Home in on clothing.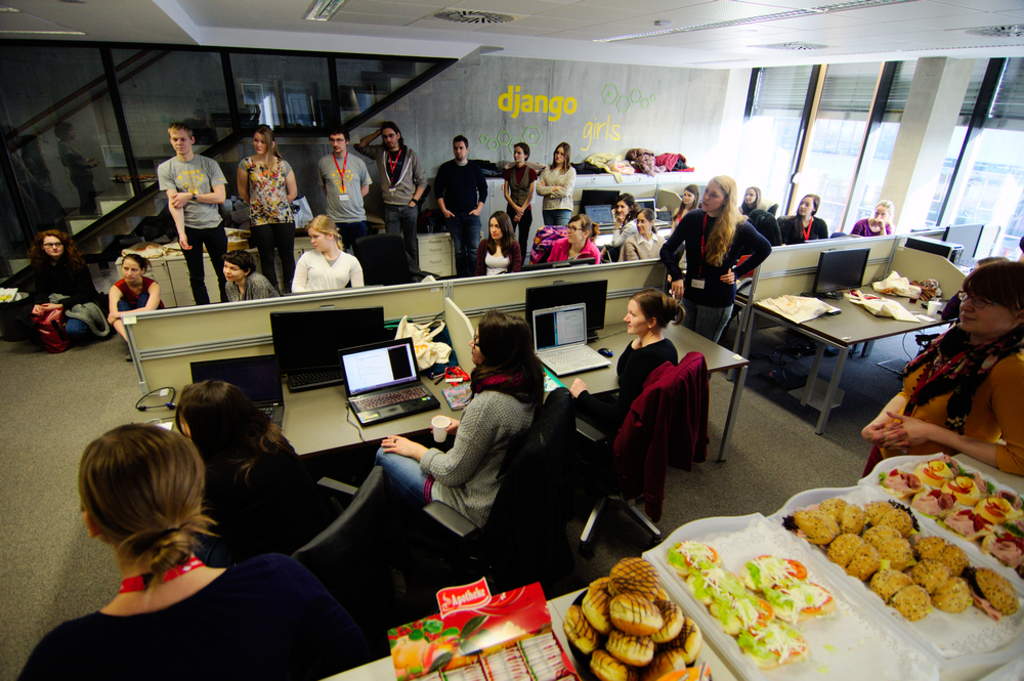
Homed in at locate(549, 233, 599, 261).
